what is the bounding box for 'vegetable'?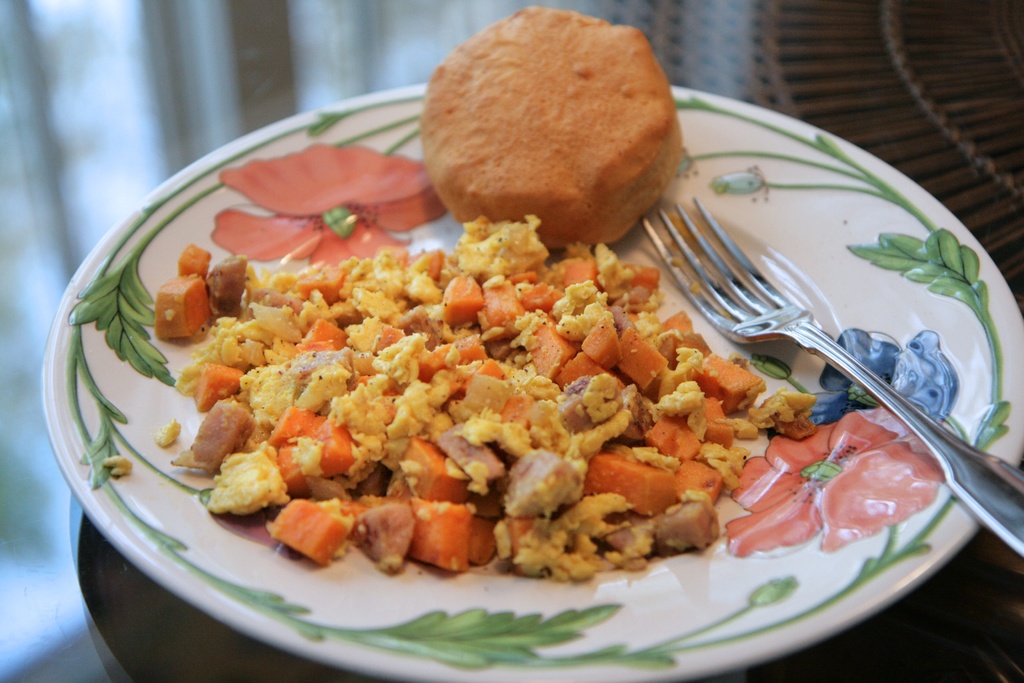
pyautogui.locateOnScreen(696, 393, 736, 449).
